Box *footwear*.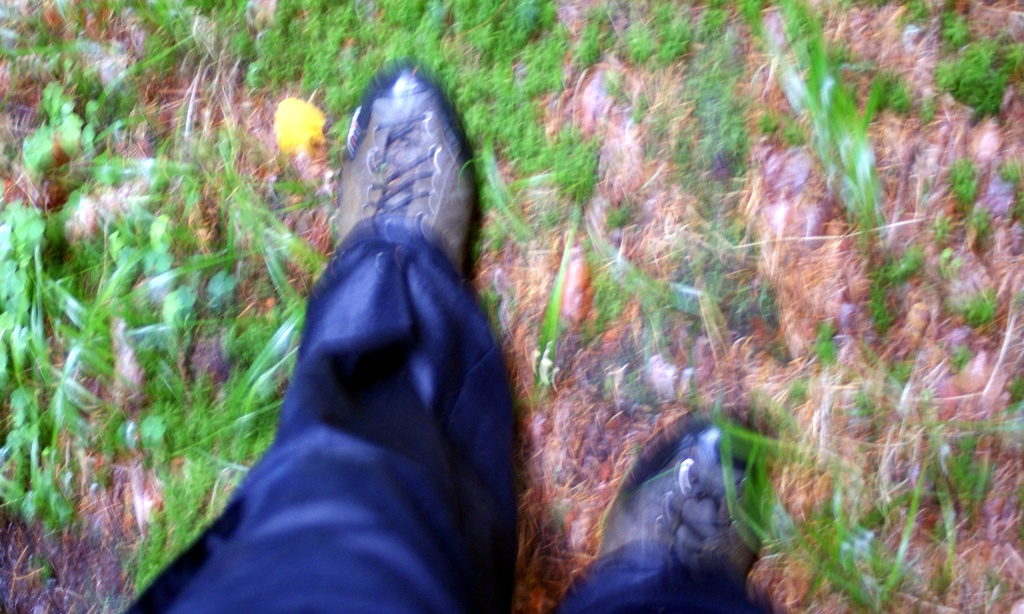
select_region(588, 426, 783, 597).
